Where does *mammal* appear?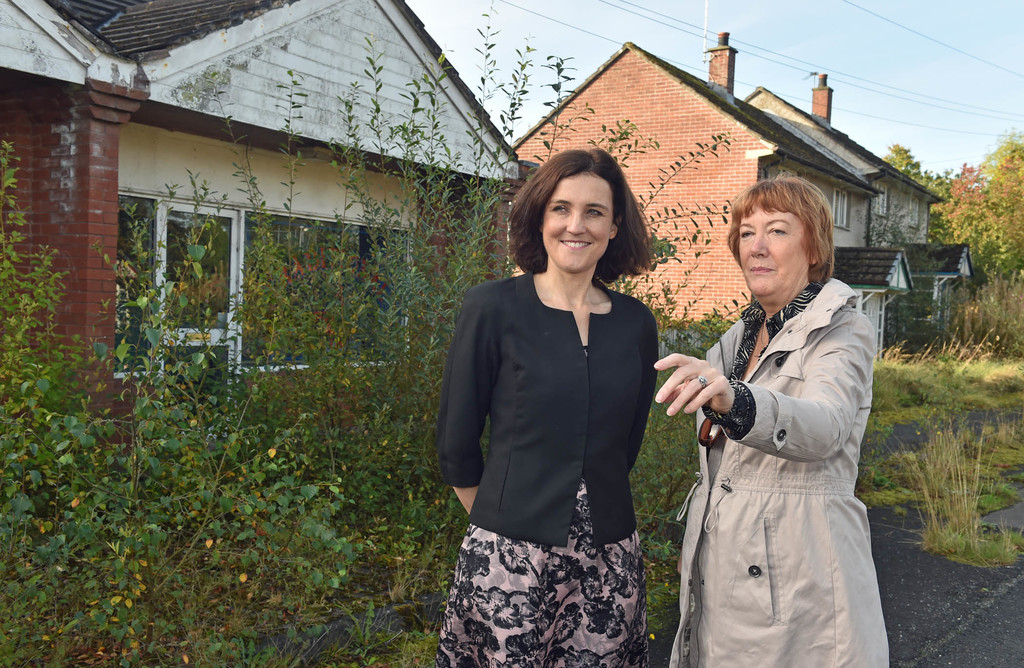
Appears at pyautogui.locateOnScreen(442, 145, 684, 648).
